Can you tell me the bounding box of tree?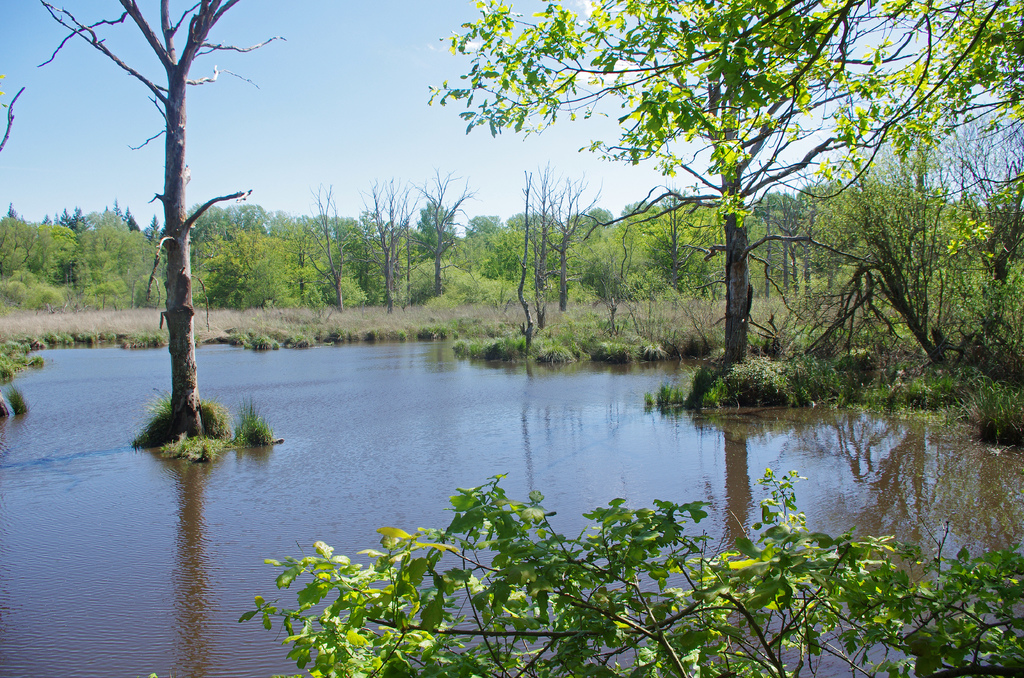
{"left": 425, "top": 0, "right": 1023, "bottom": 227}.
